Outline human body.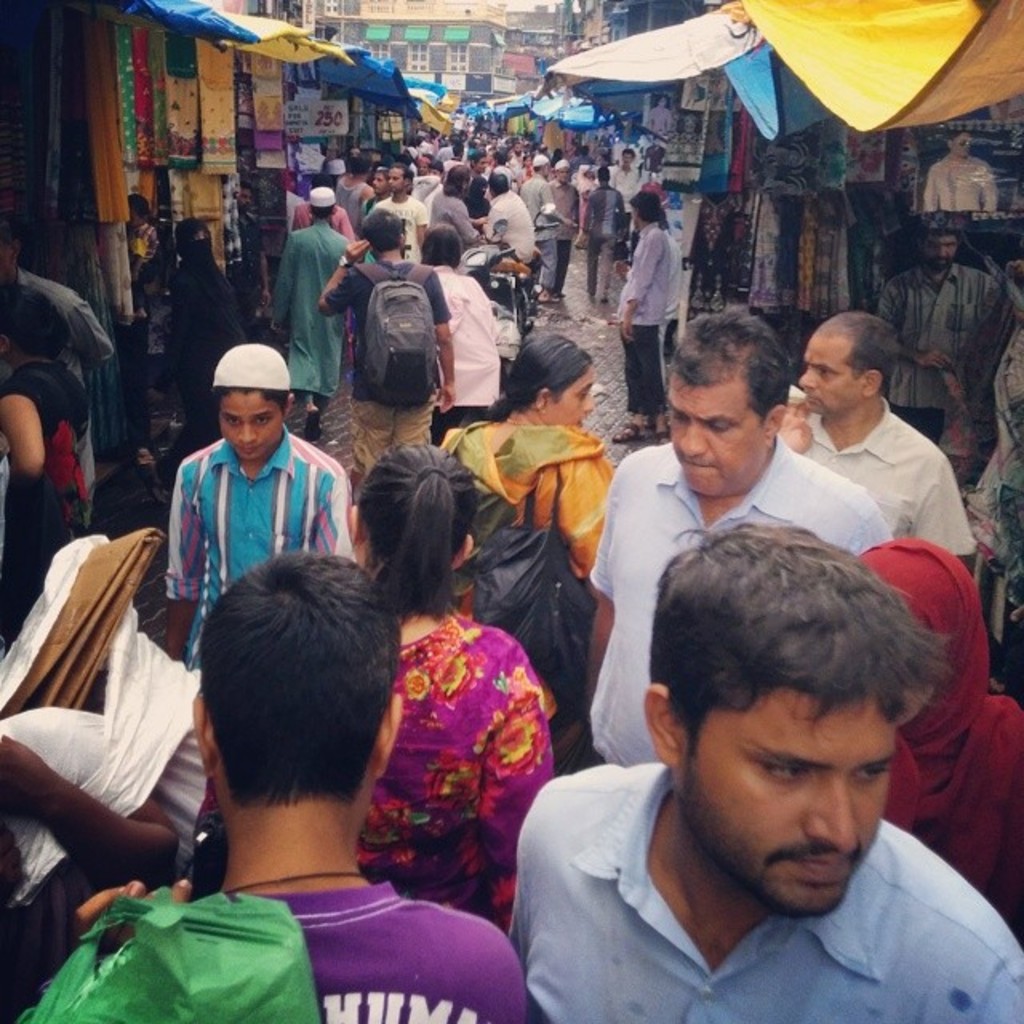
Outline: 318/243/450/480.
